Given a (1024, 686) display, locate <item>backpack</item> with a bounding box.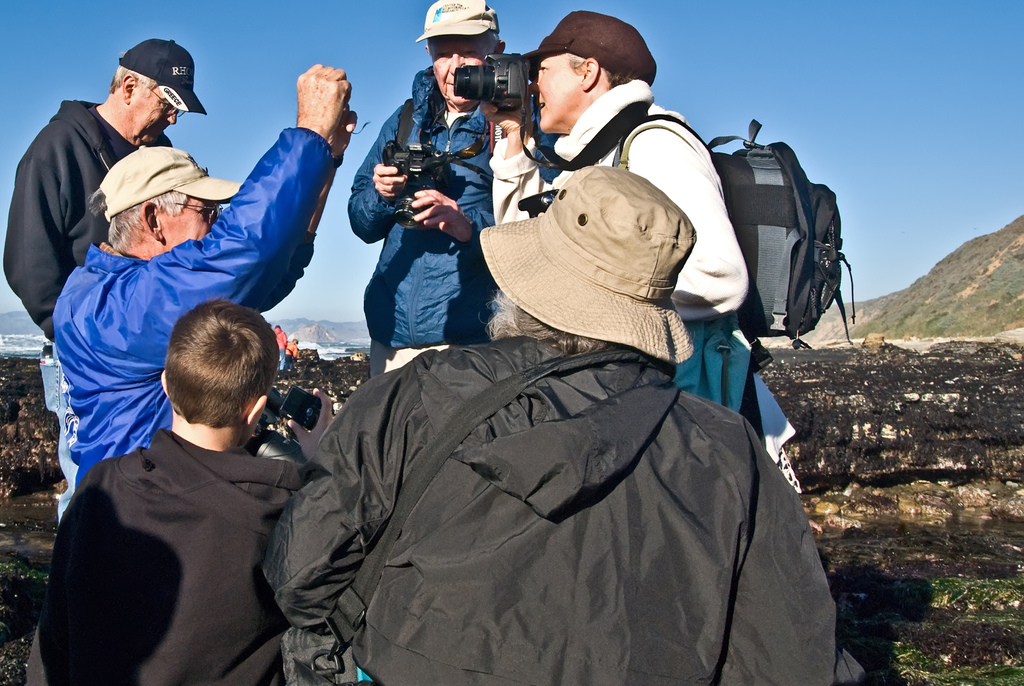
Located: pyautogui.locateOnScreen(616, 121, 852, 361).
